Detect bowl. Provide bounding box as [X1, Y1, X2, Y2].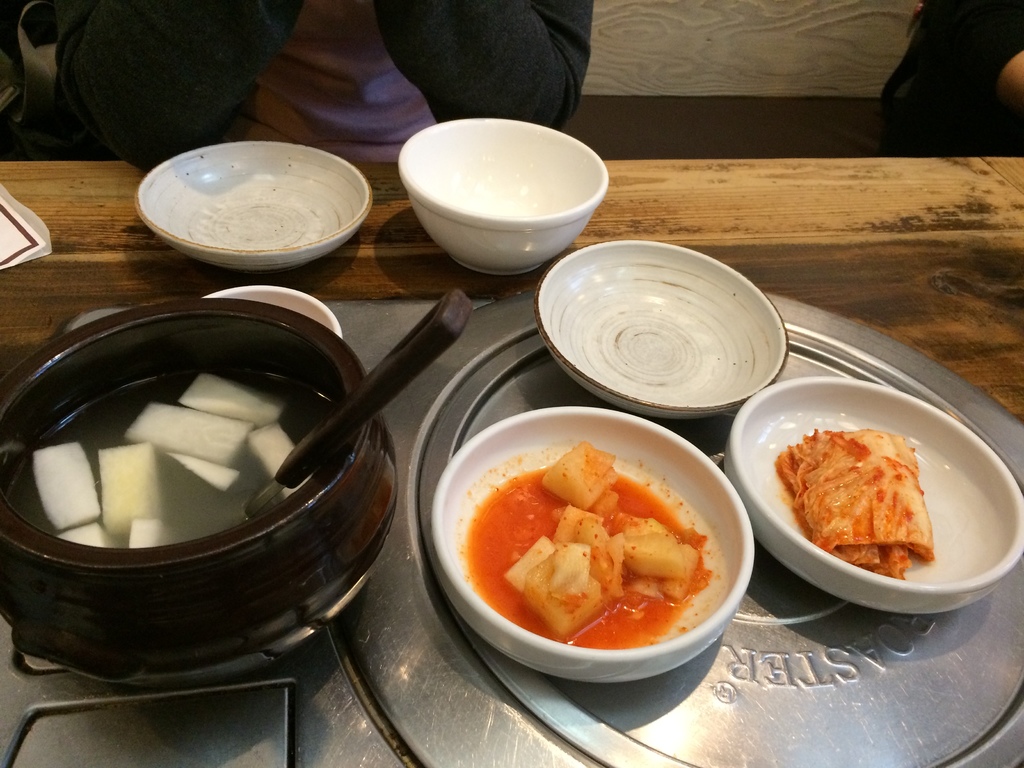
[0, 300, 395, 691].
